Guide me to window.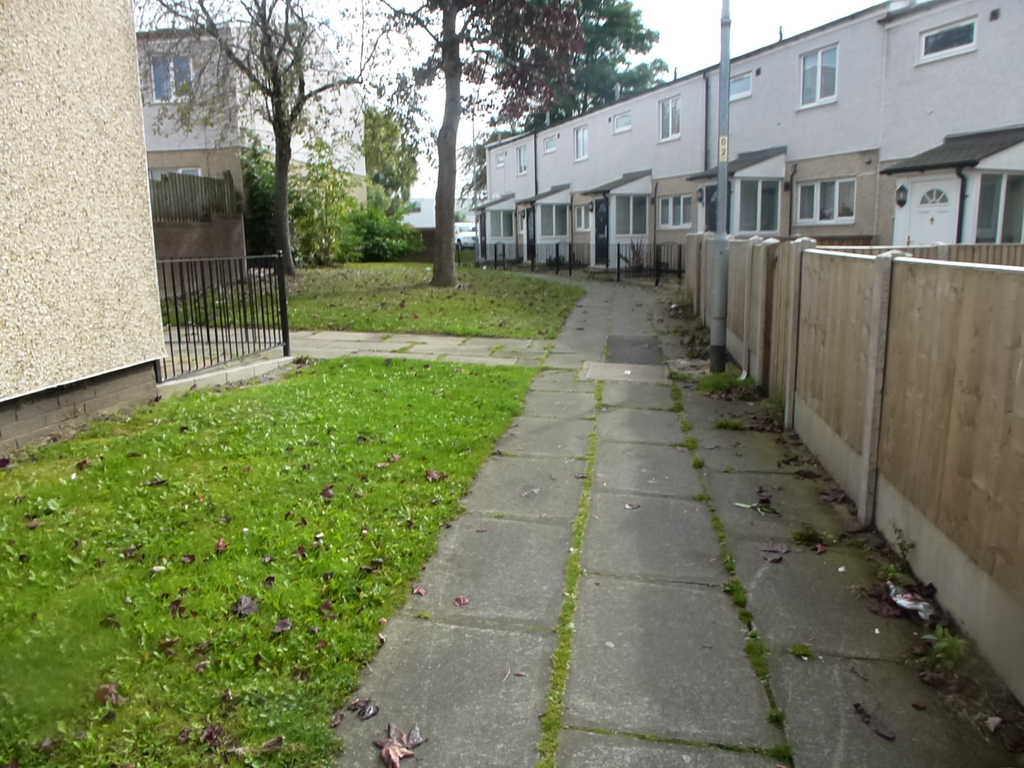
Guidance: region(484, 207, 516, 242).
